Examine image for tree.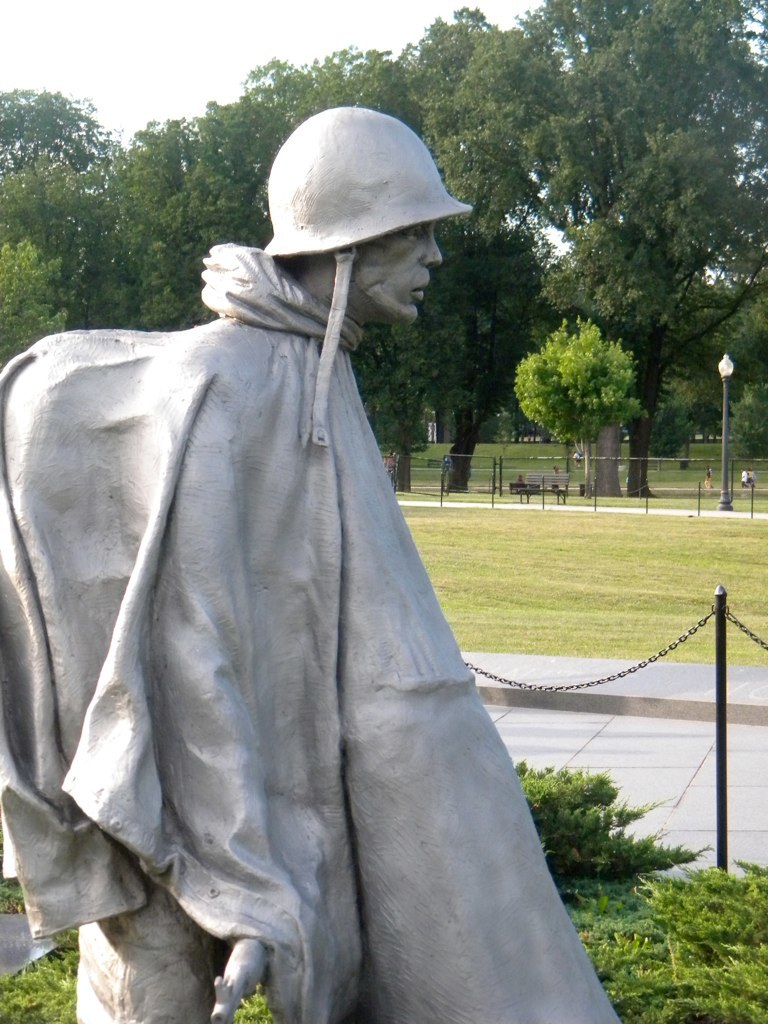
Examination result: 87/137/217/334.
